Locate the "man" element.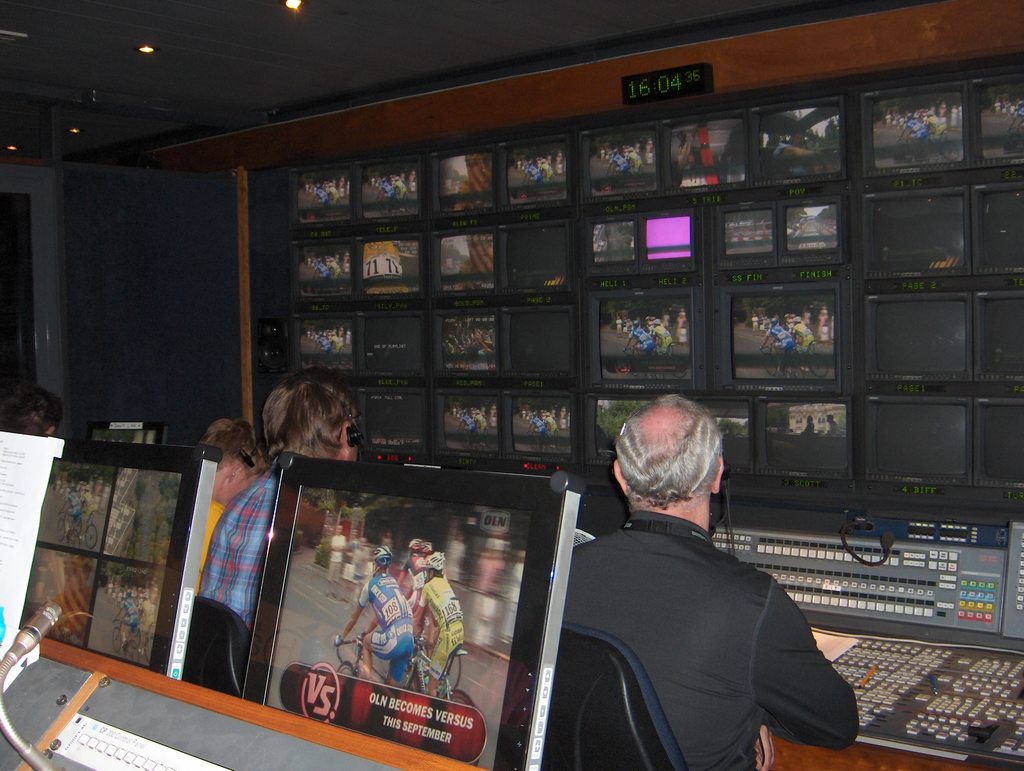
Element bbox: BBox(191, 414, 268, 576).
